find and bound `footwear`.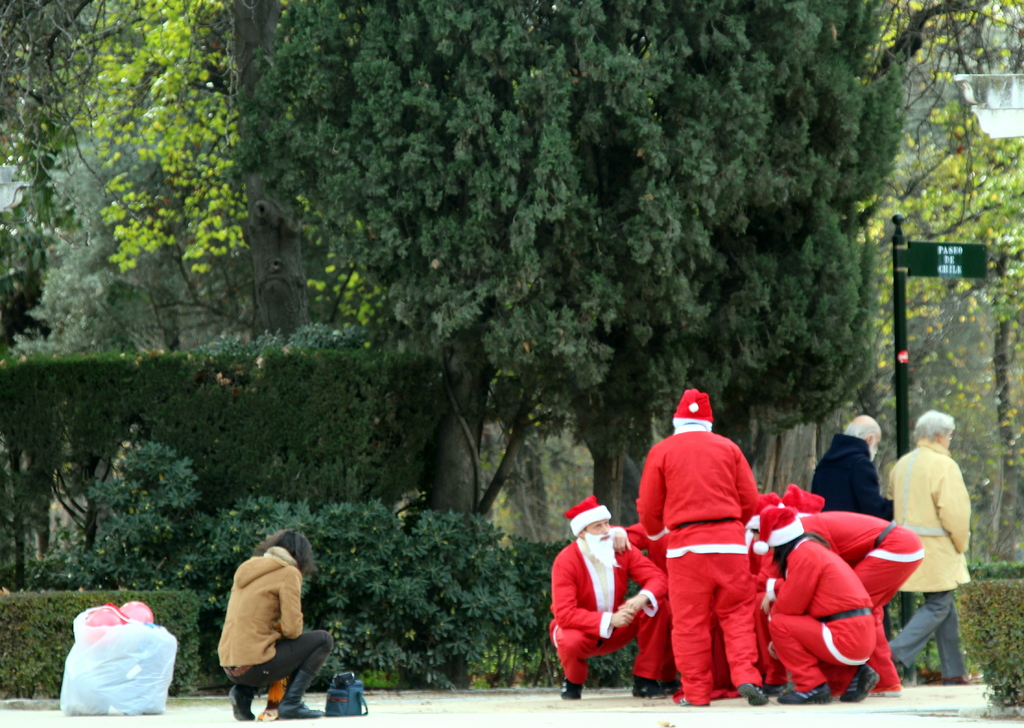
Bound: BBox(631, 677, 692, 695).
